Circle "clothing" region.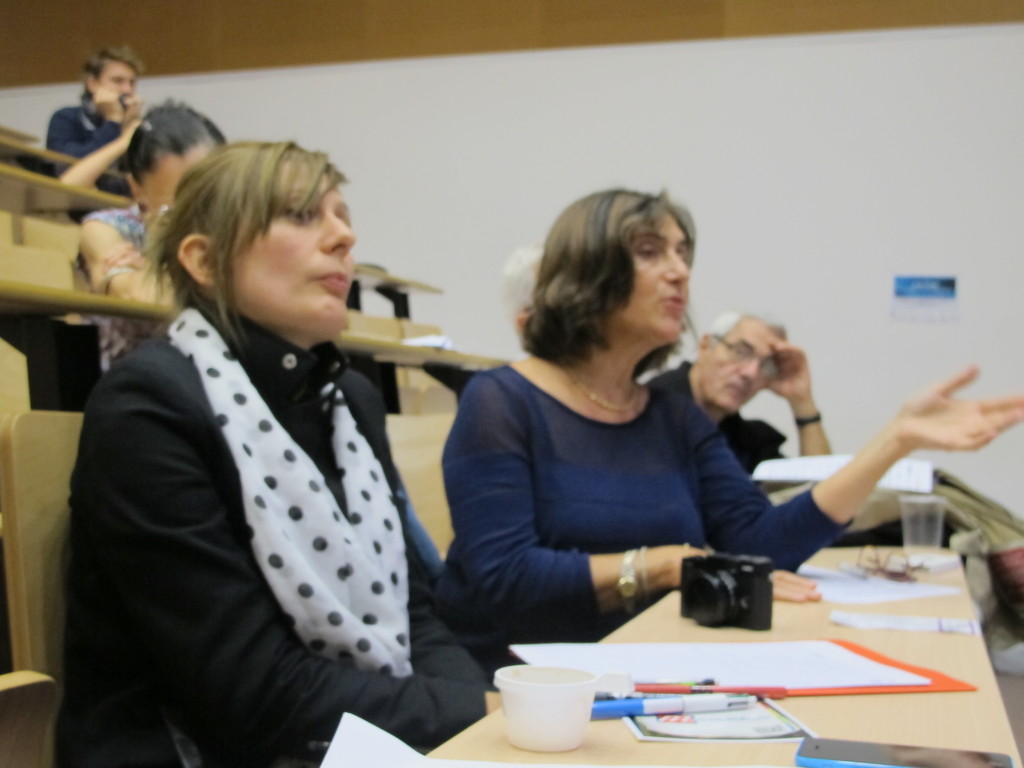
Region: bbox=[75, 194, 163, 375].
